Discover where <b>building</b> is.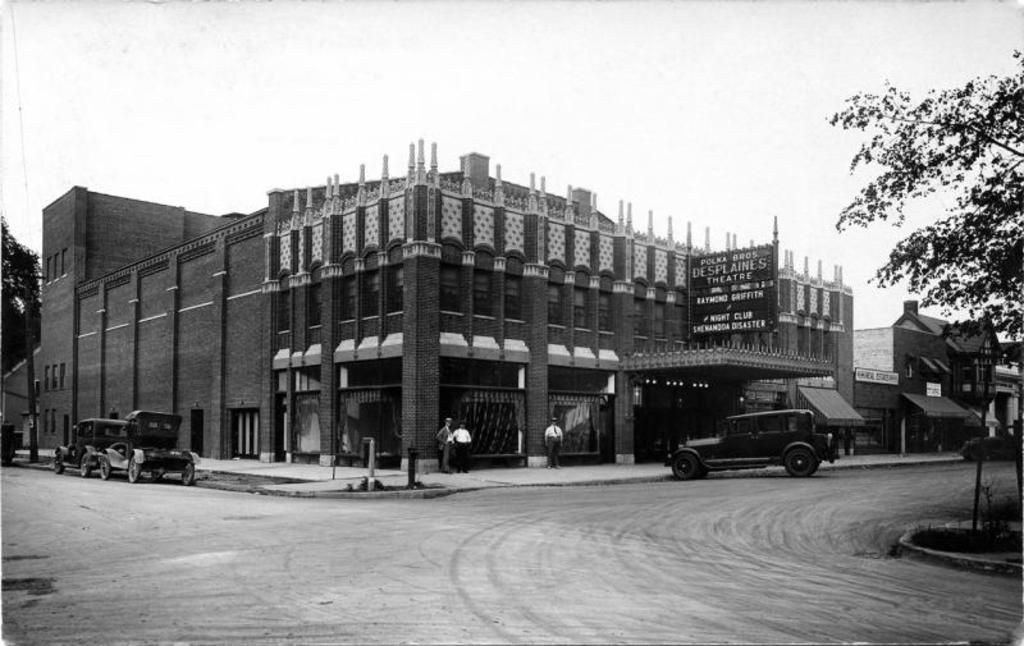
Discovered at 854,292,1004,454.
